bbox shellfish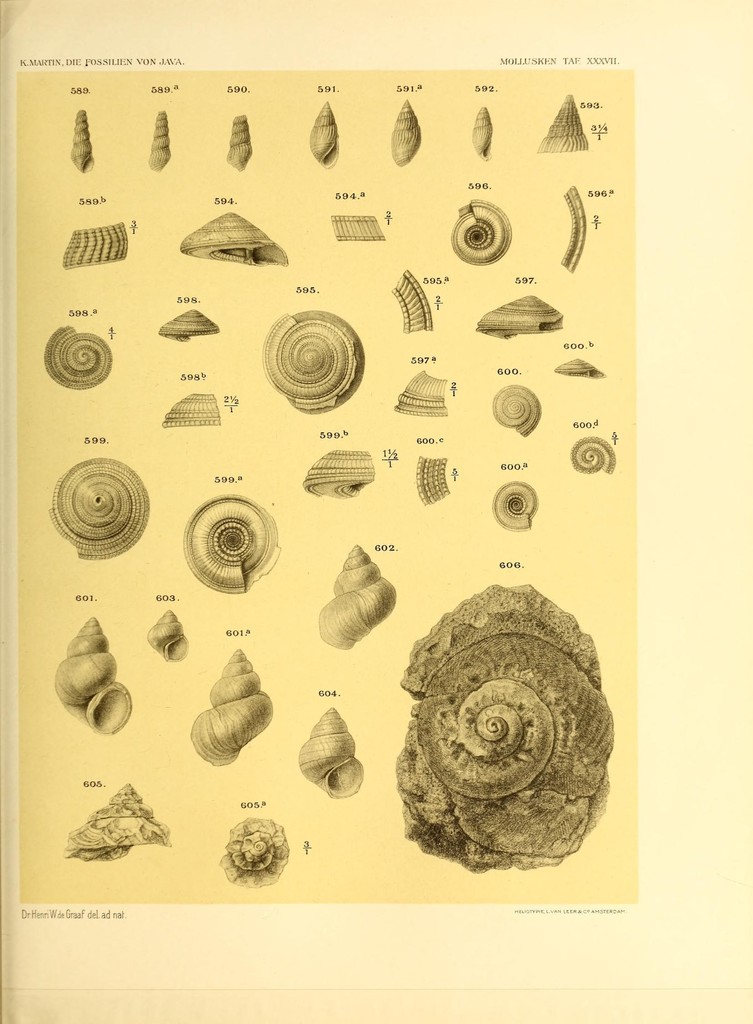
{"x1": 414, "y1": 453, "x2": 449, "y2": 508}
